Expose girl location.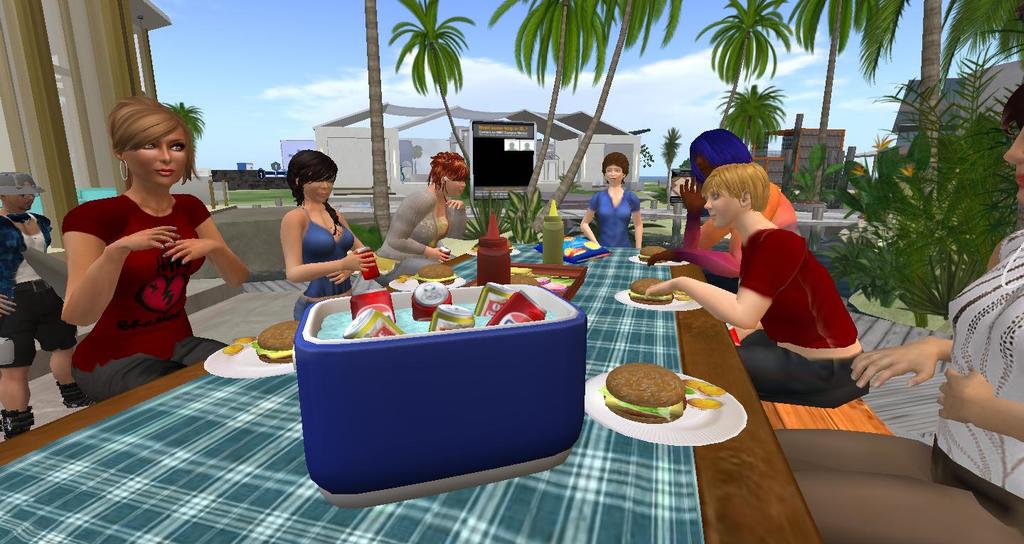
Exposed at rect(375, 149, 465, 261).
